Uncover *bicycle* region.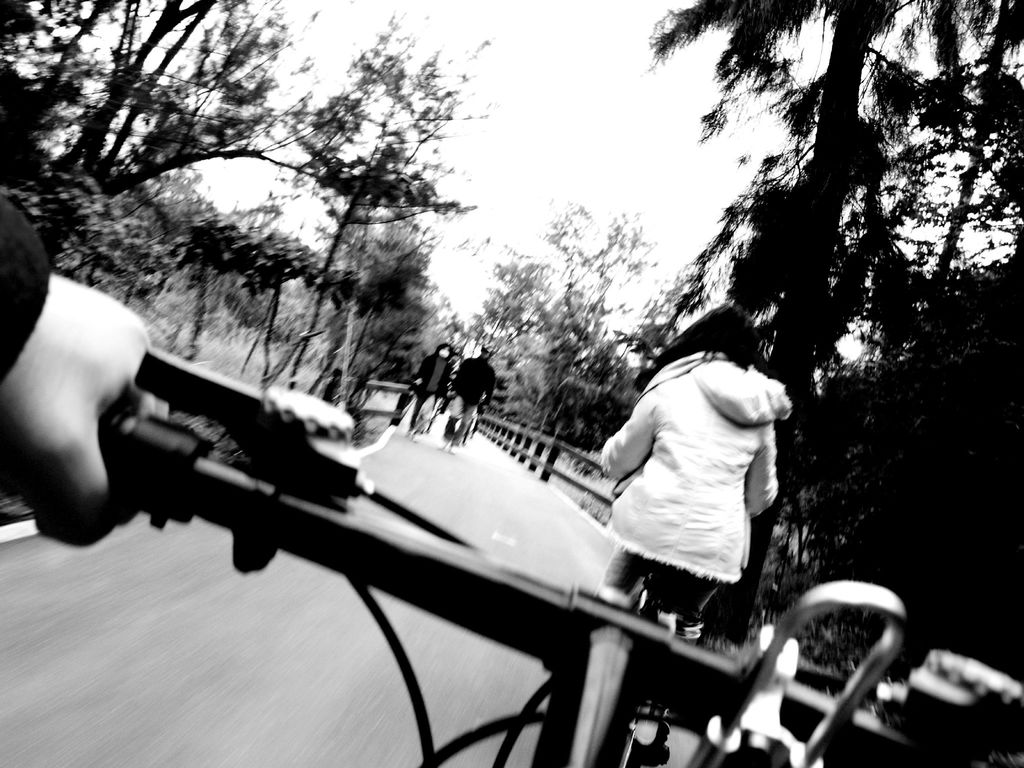
Uncovered: <region>100, 346, 1023, 767</region>.
